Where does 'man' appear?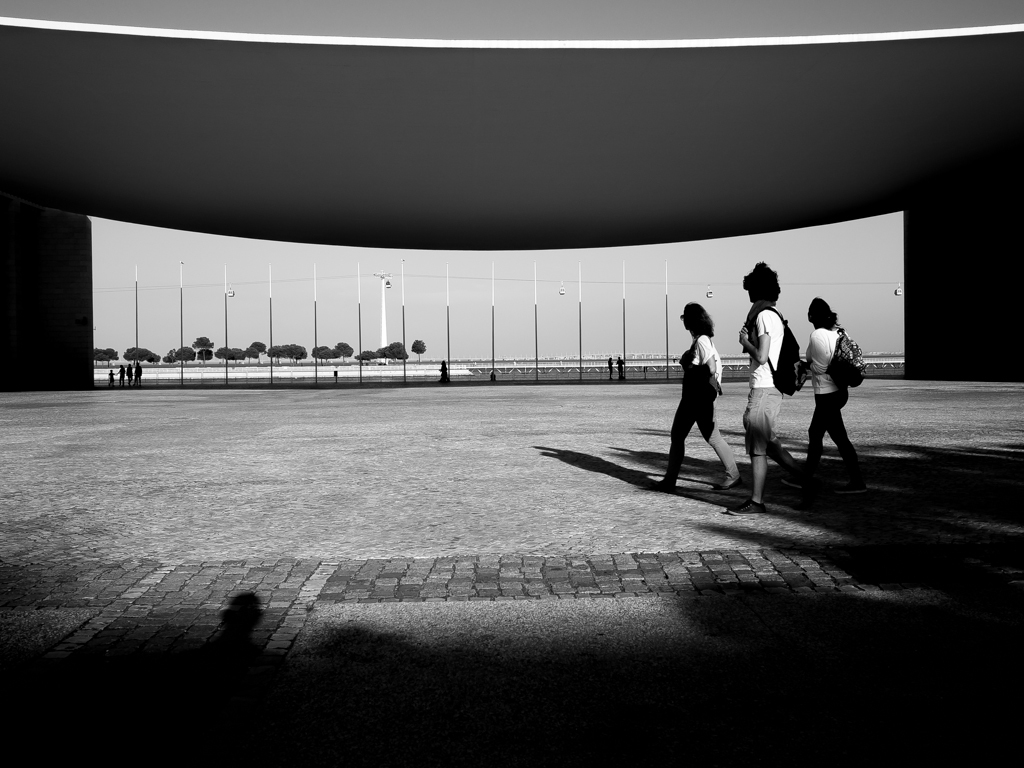
Appears at {"x1": 726, "y1": 261, "x2": 805, "y2": 516}.
